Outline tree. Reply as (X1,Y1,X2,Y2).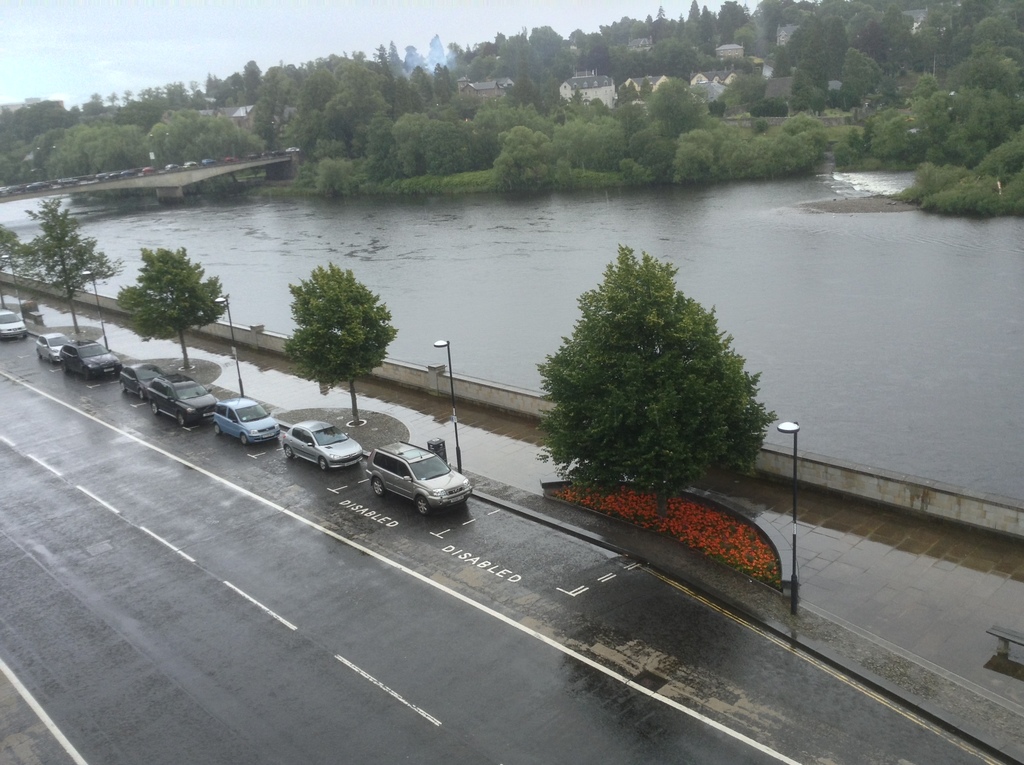
(115,250,235,374).
